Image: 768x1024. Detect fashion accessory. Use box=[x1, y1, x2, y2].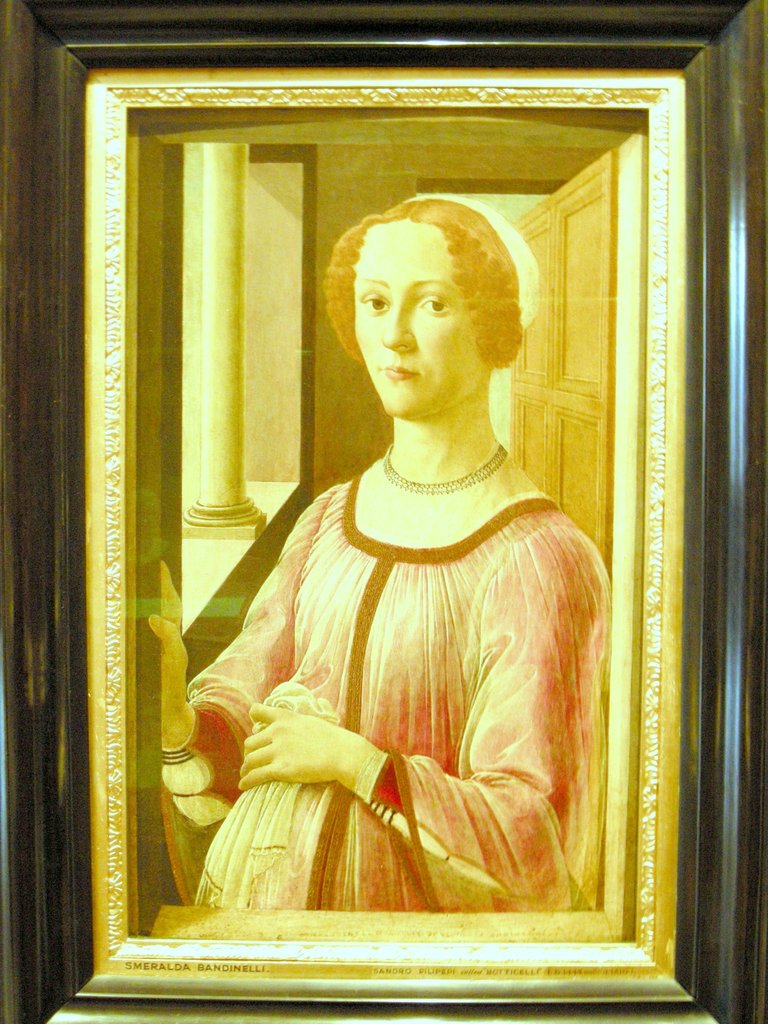
box=[381, 442, 506, 492].
